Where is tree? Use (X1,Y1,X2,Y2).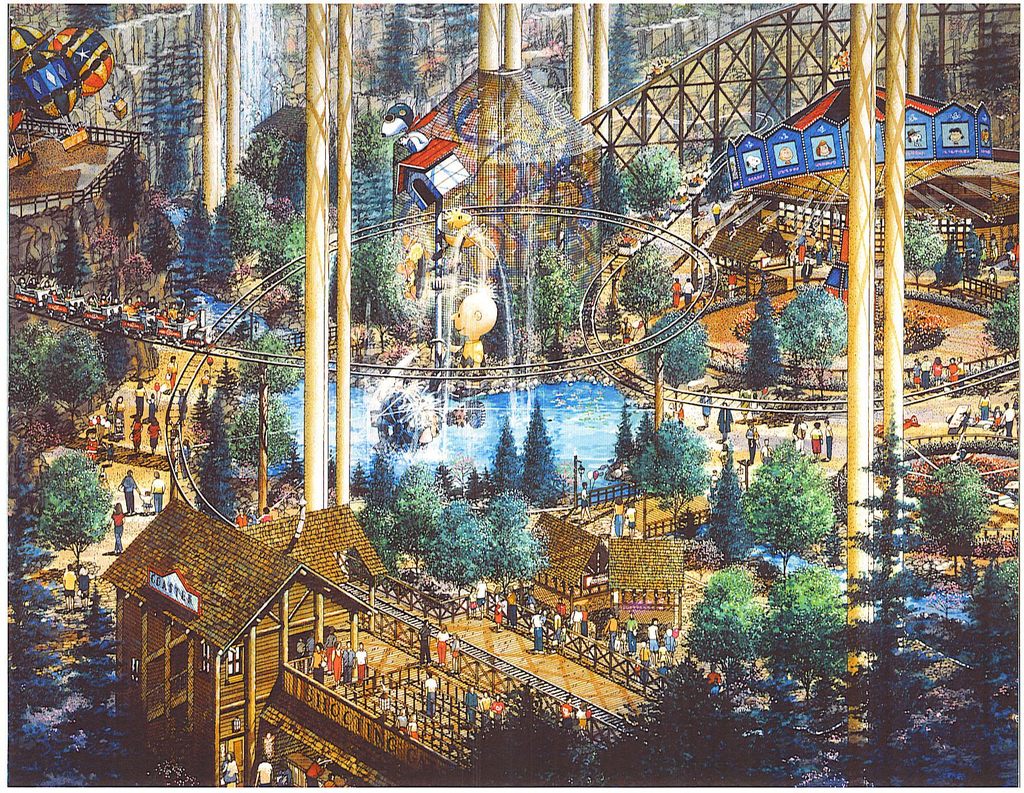
(976,275,1021,357).
